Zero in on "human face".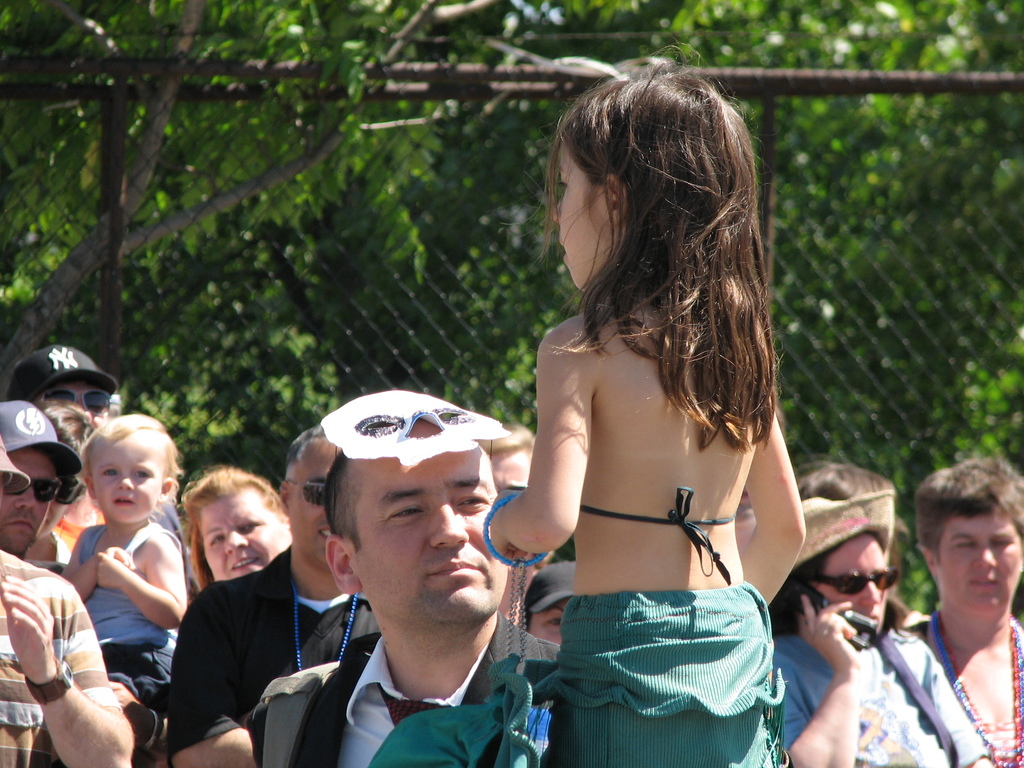
Zeroed in: bbox=(49, 377, 112, 418).
